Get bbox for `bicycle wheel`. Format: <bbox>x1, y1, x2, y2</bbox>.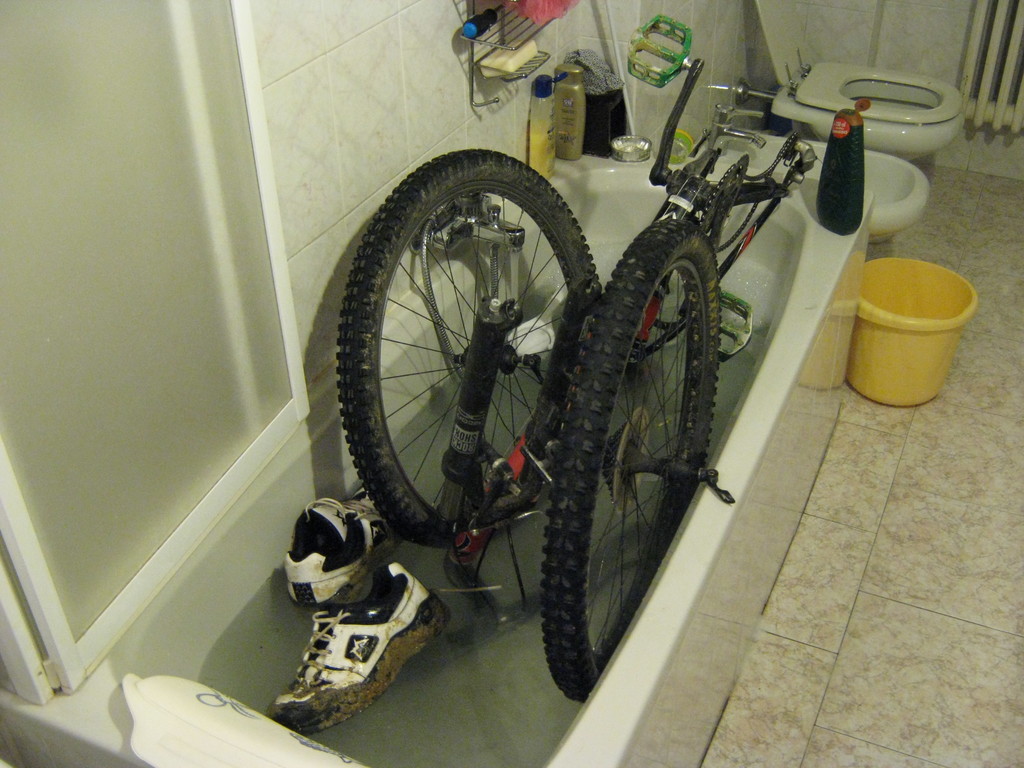
<bbox>333, 151, 604, 547</bbox>.
